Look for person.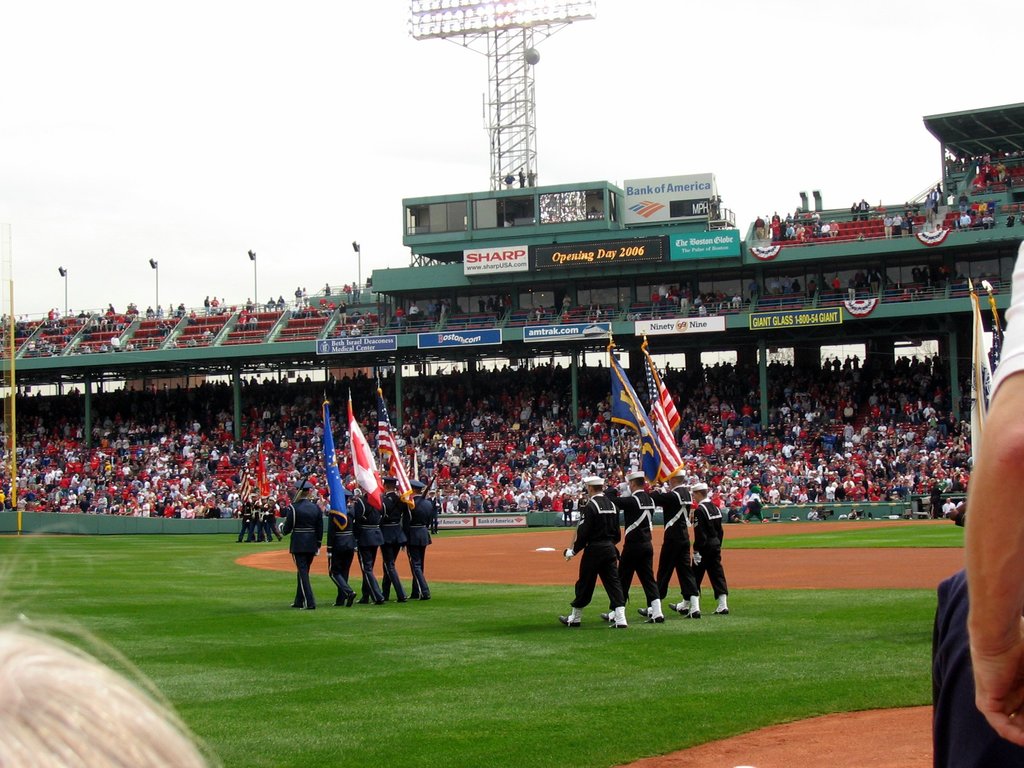
Found: x1=326, y1=486, x2=362, y2=605.
